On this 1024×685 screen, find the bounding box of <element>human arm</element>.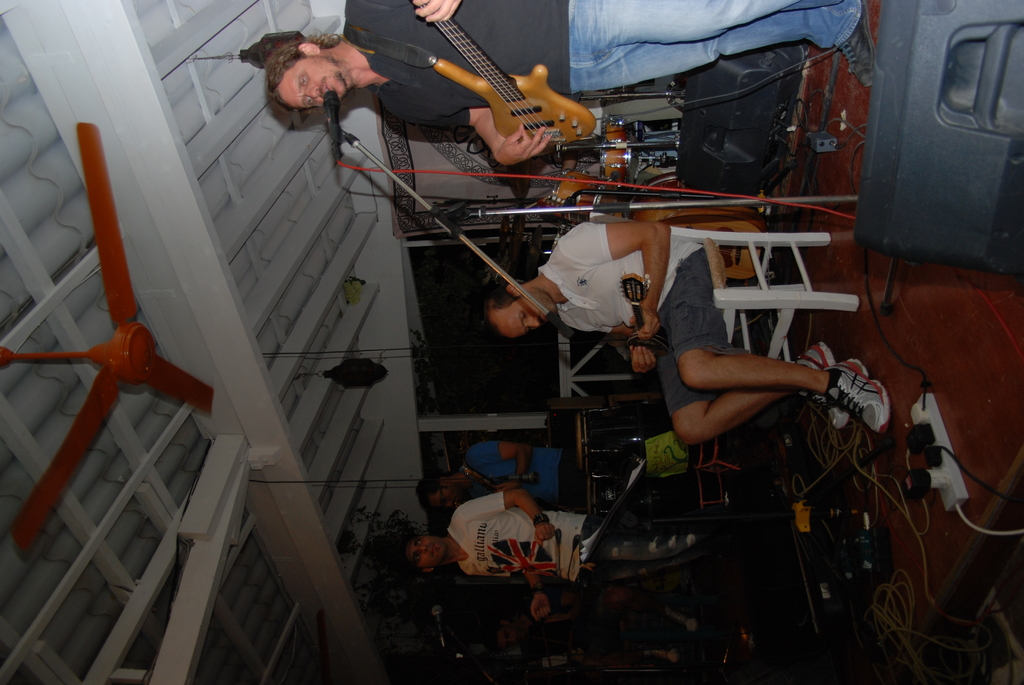
Bounding box: l=561, t=322, r=662, b=377.
